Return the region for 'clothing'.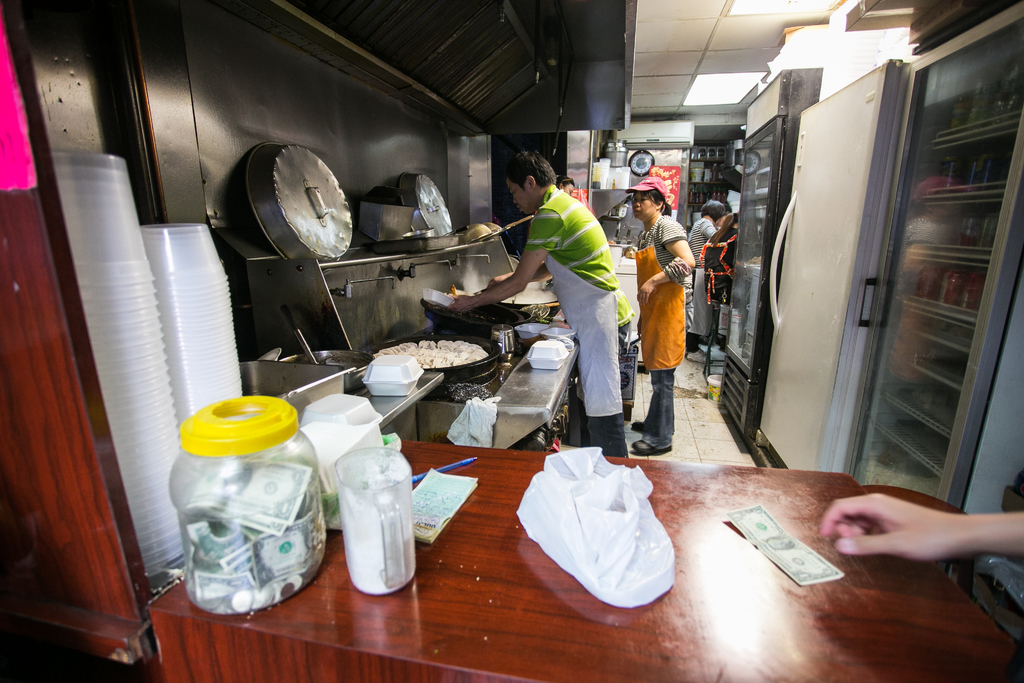
Rect(531, 183, 628, 460).
